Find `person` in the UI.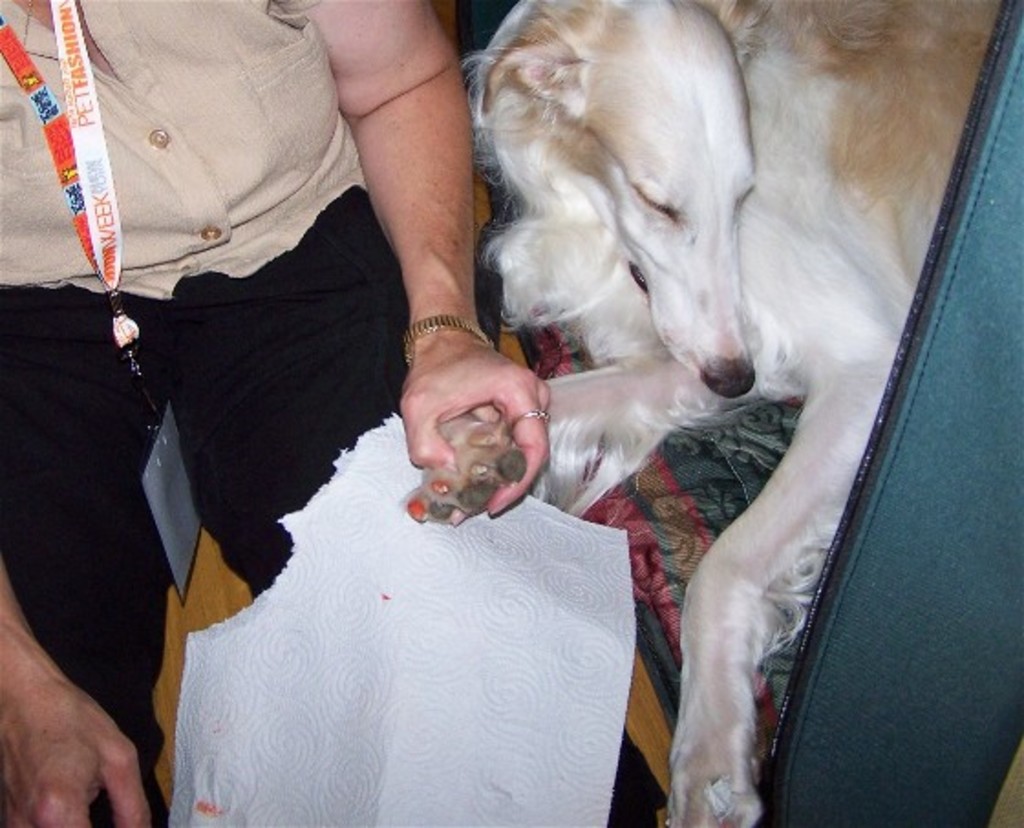
UI element at box=[0, 0, 552, 826].
